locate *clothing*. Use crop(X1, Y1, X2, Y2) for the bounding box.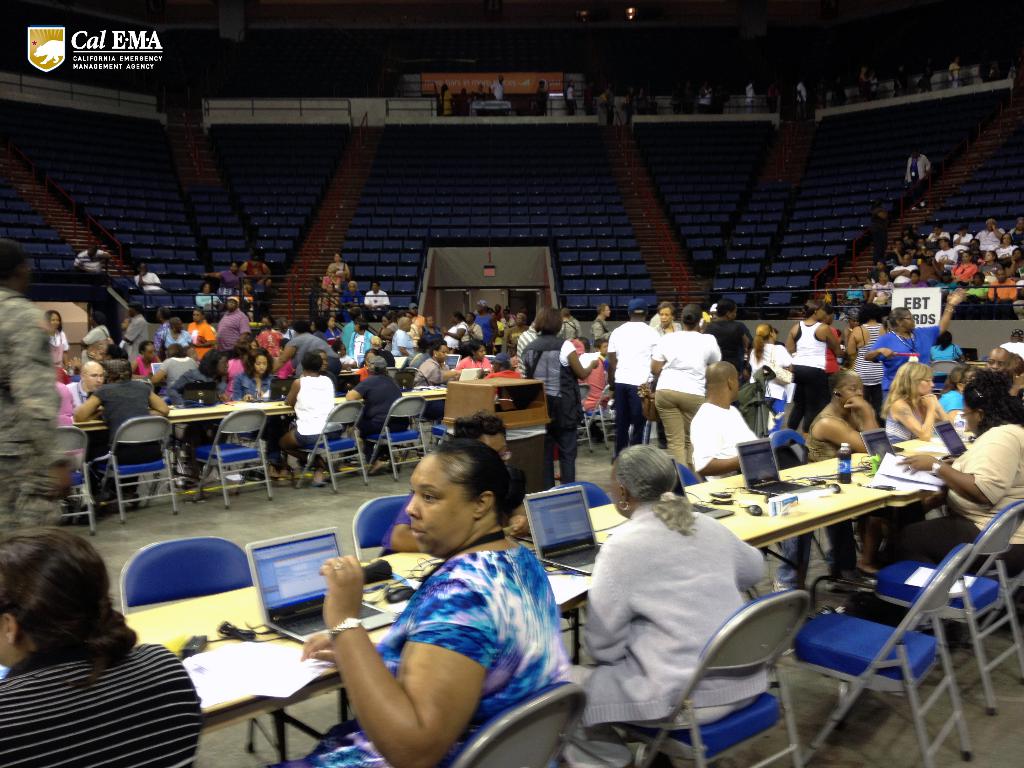
crop(136, 356, 155, 372).
